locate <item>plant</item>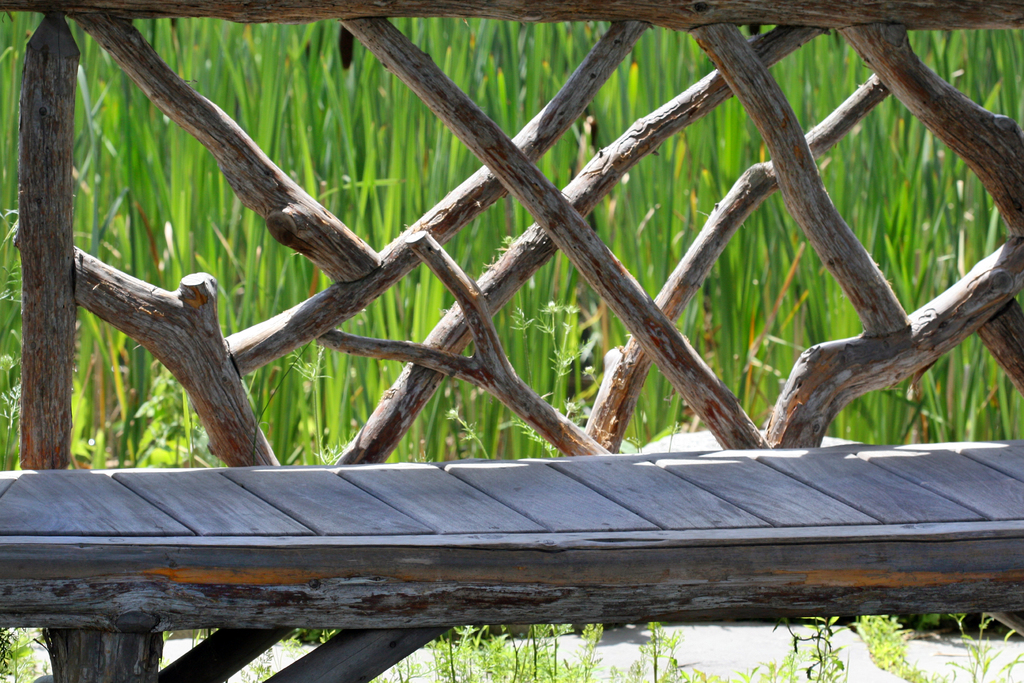
<bbox>945, 606, 1014, 682</bbox>
